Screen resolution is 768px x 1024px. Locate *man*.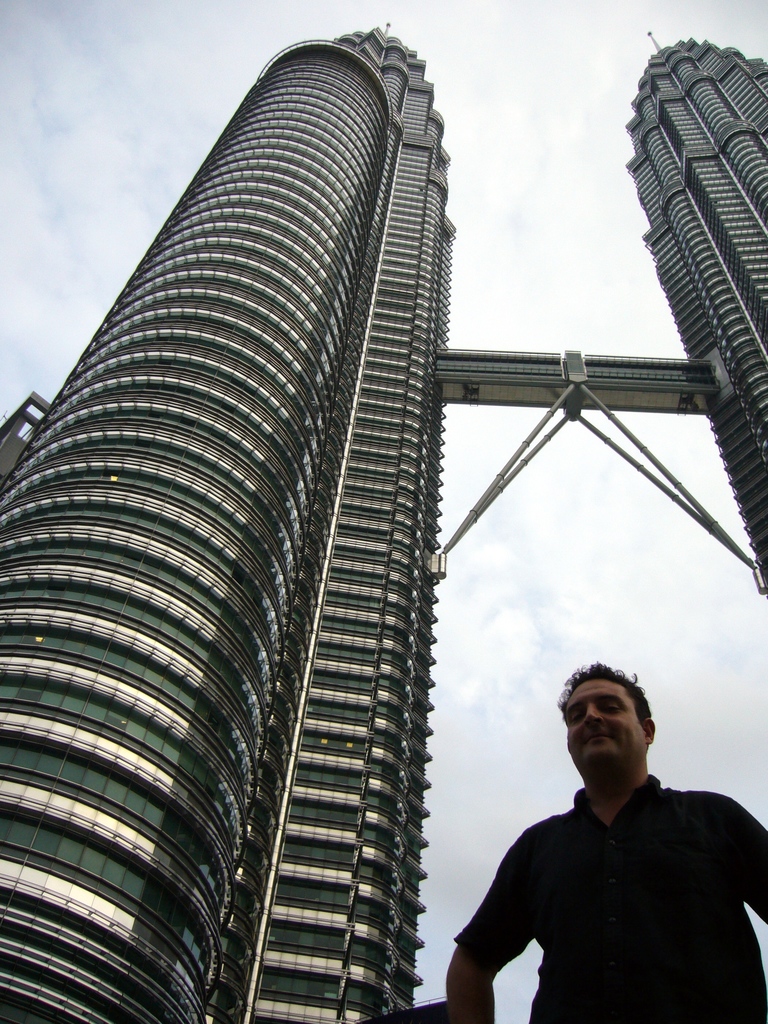
447:678:767:1023.
